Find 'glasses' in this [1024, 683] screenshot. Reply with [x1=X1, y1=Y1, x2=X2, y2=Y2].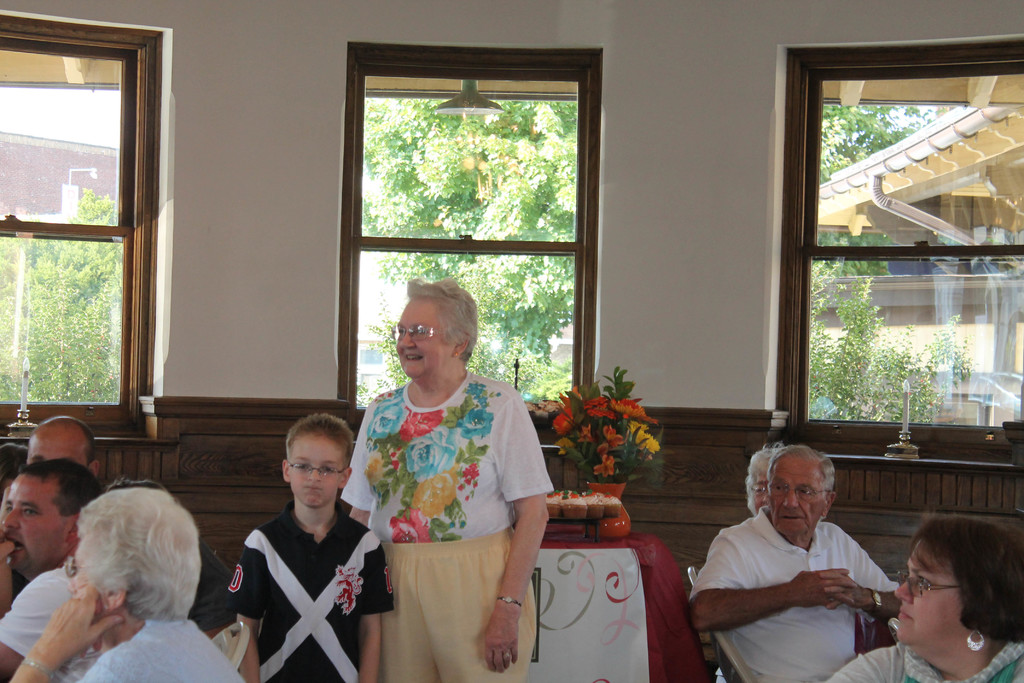
[x1=770, y1=484, x2=829, y2=499].
